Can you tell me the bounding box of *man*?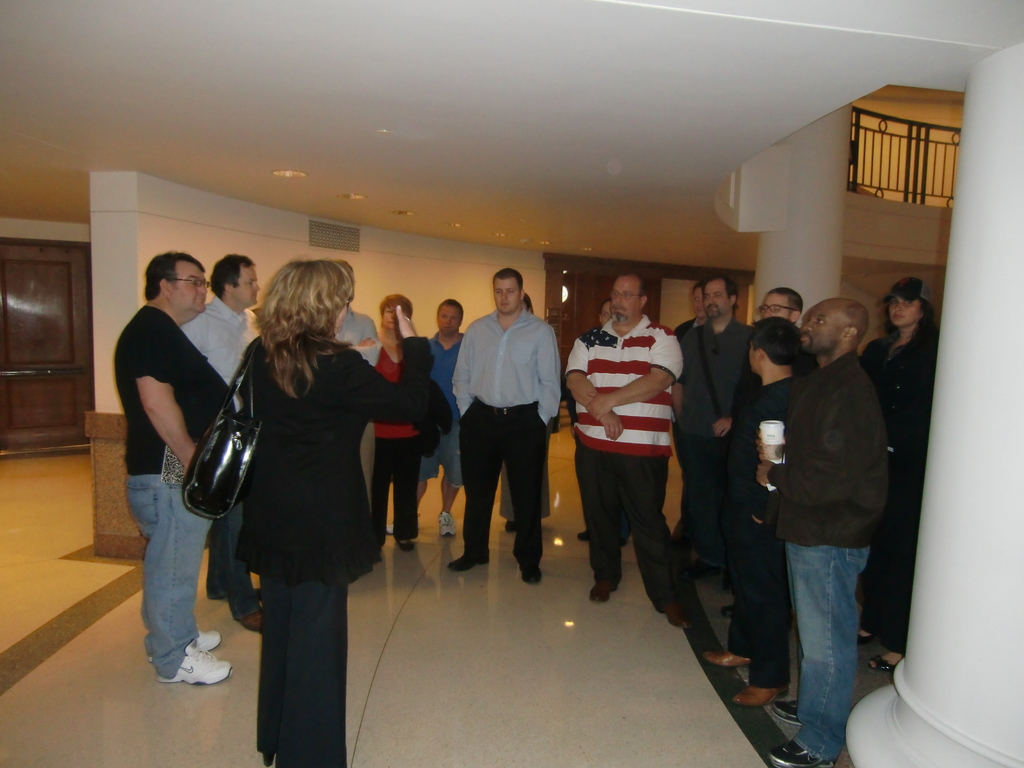
left=451, top=266, right=563, bottom=588.
